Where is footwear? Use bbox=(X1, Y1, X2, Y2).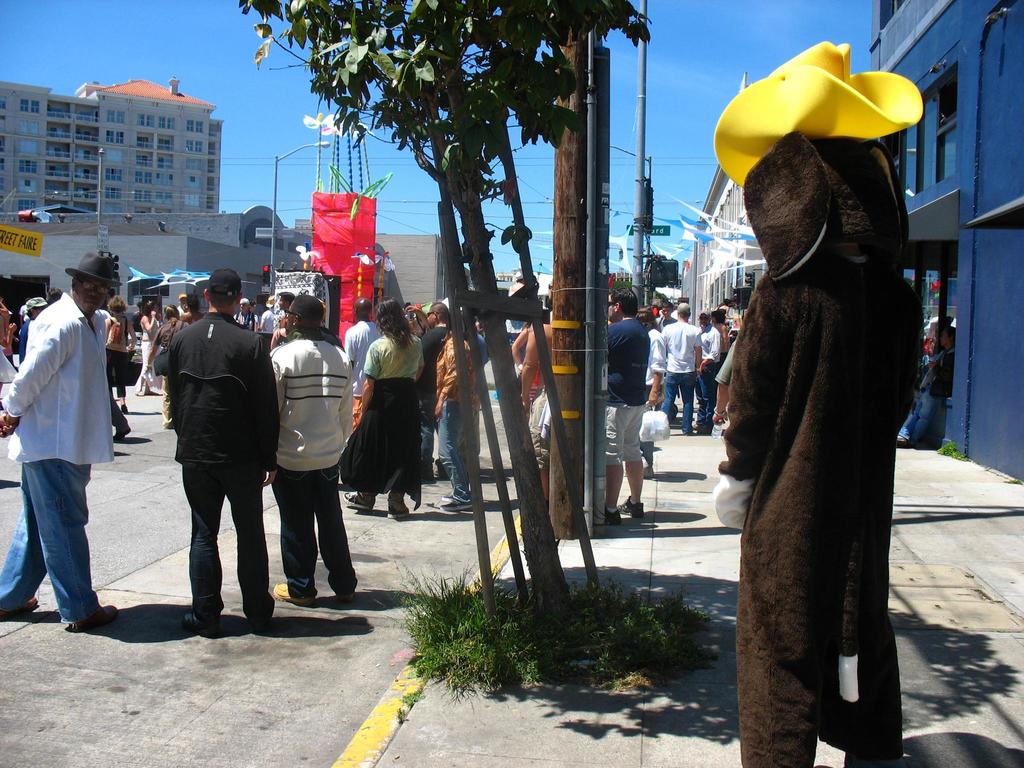
bbox=(344, 492, 374, 512).
